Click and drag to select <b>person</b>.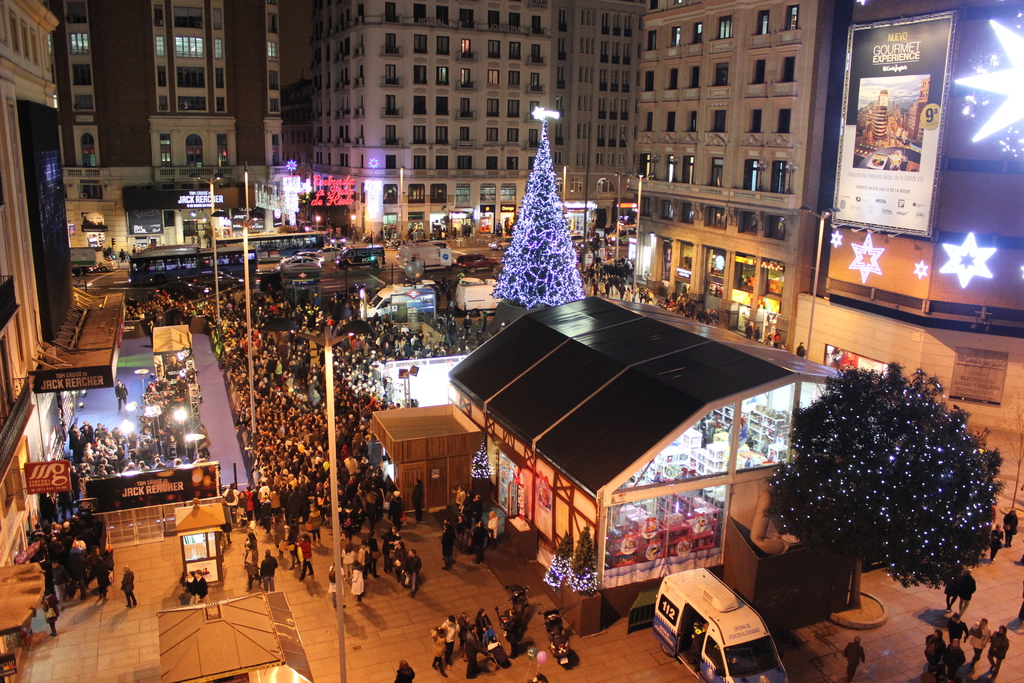
Selection: select_region(477, 608, 491, 641).
